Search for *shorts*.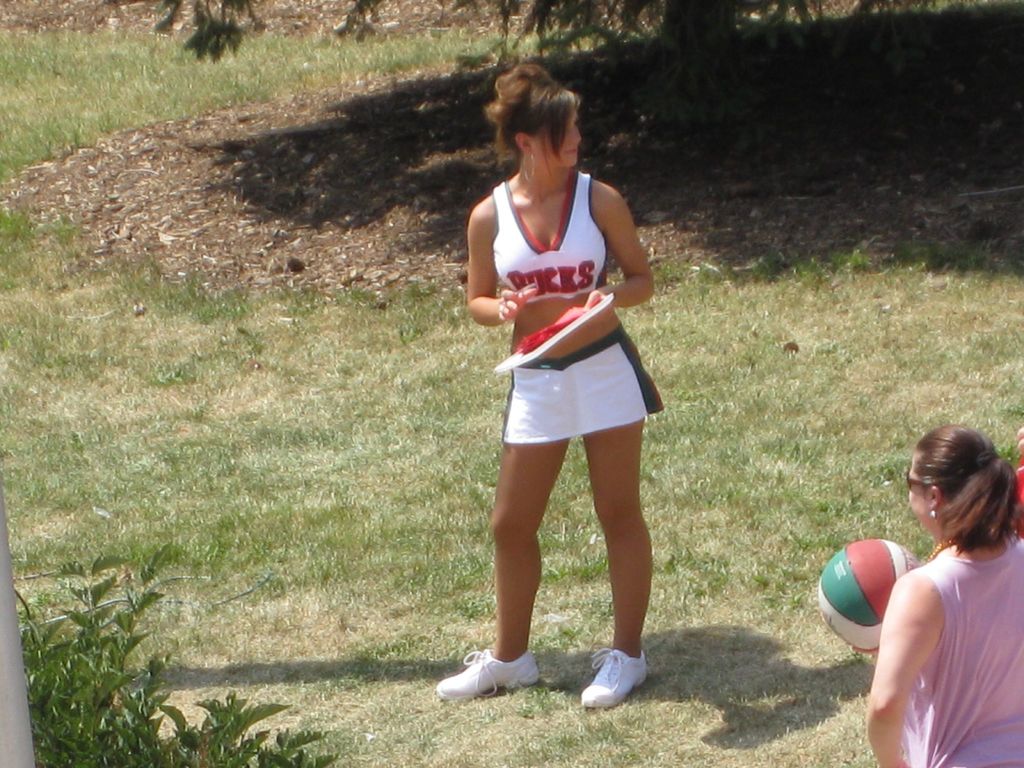
Found at left=500, top=321, right=666, bottom=444.
